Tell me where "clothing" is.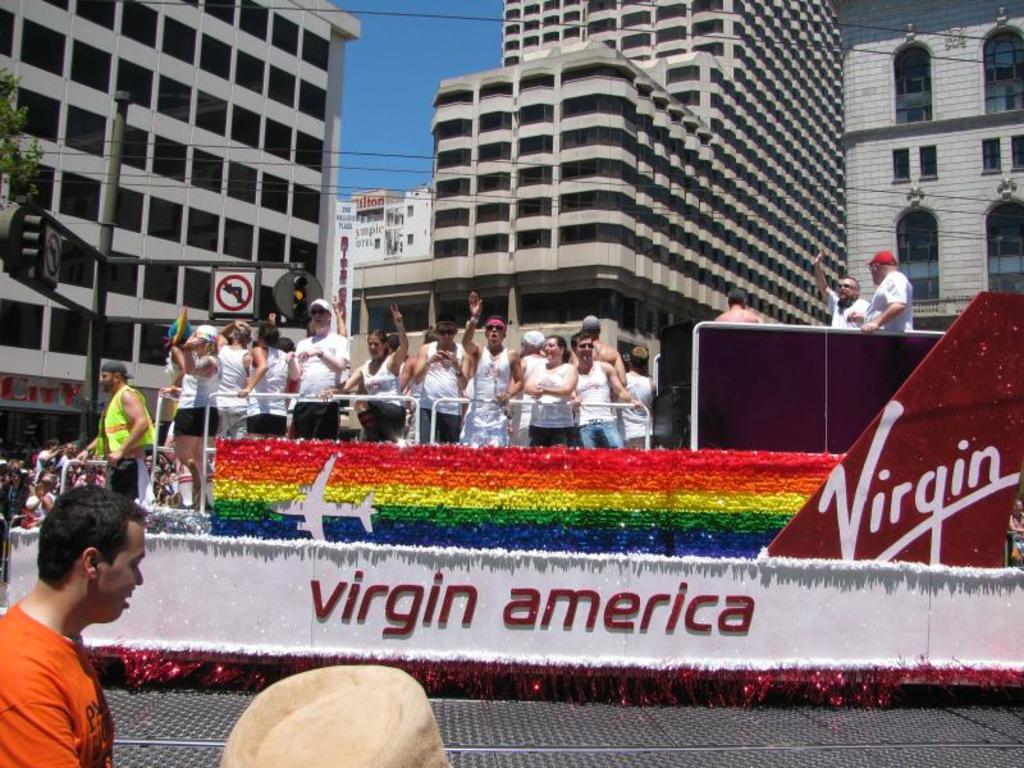
"clothing" is at rect(214, 337, 247, 448).
